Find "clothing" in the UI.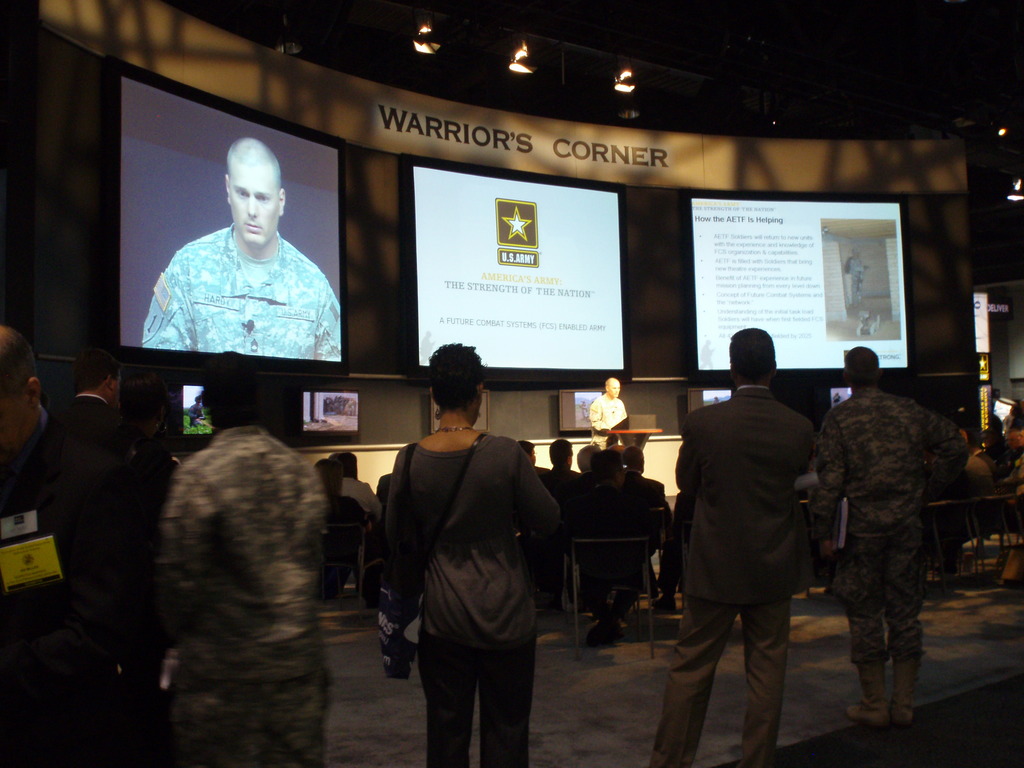
UI element at 625, 471, 676, 561.
